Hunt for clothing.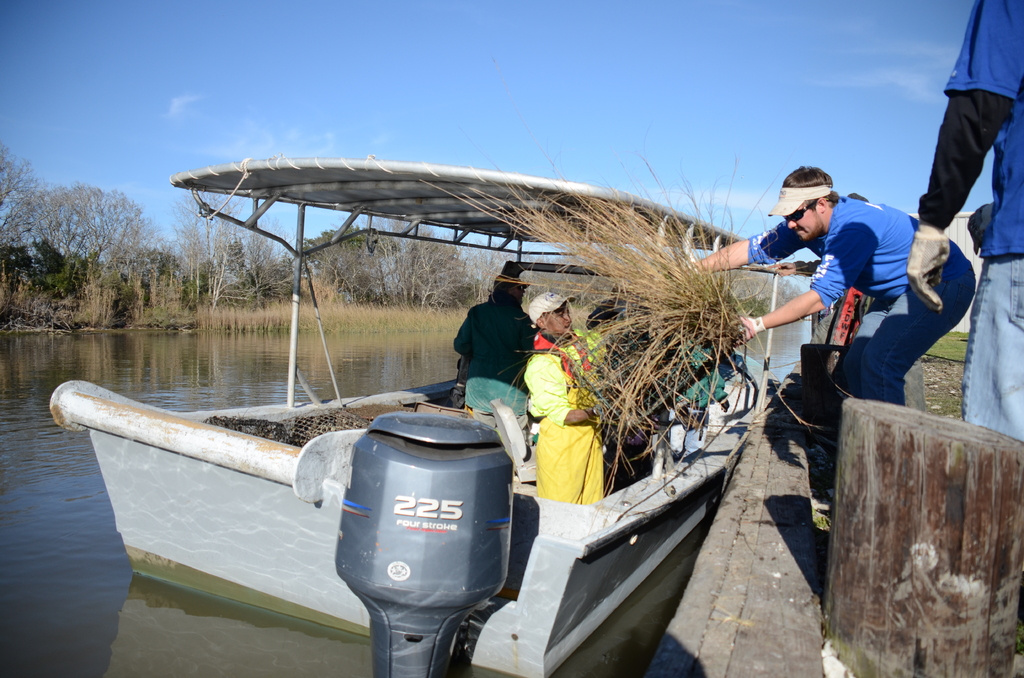
Hunted down at 449,288,540,436.
